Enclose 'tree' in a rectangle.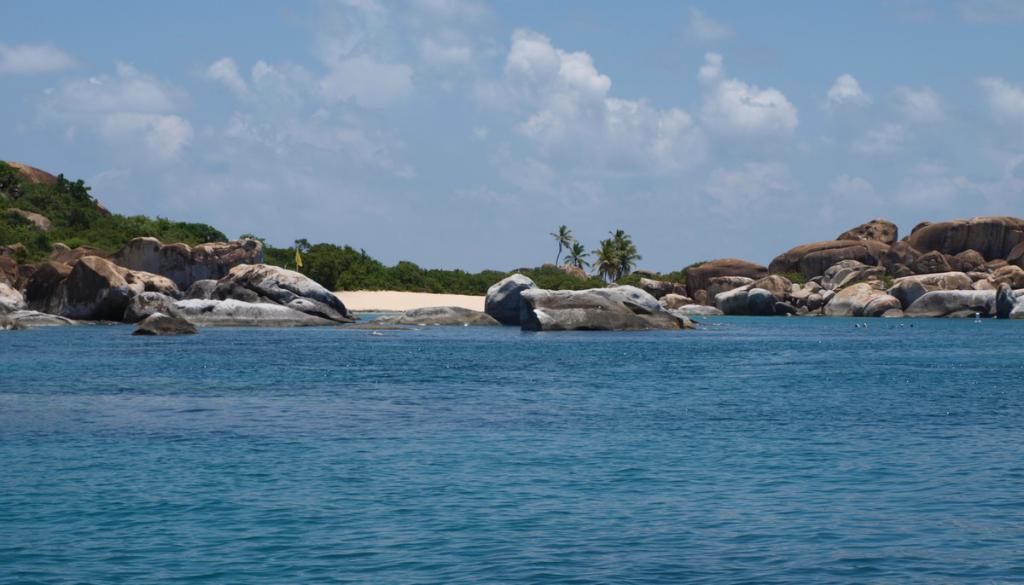
left=561, top=242, right=591, bottom=270.
